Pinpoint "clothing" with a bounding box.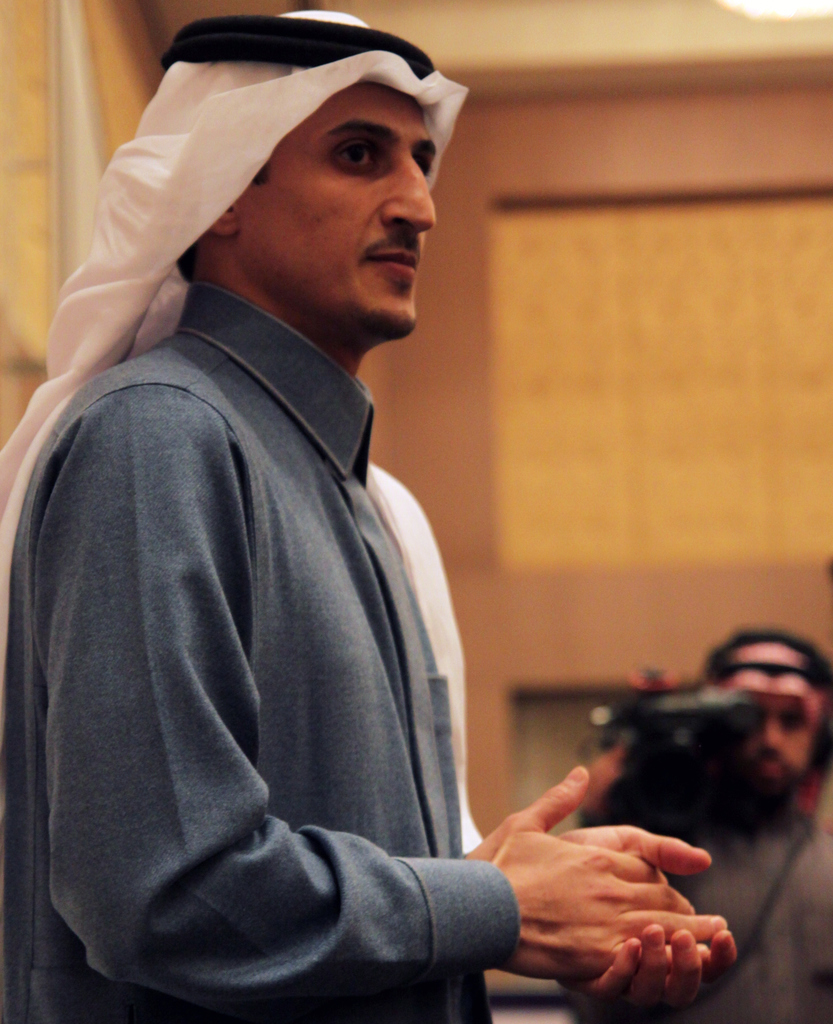
x1=560 y1=783 x2=832 y2=1023.
